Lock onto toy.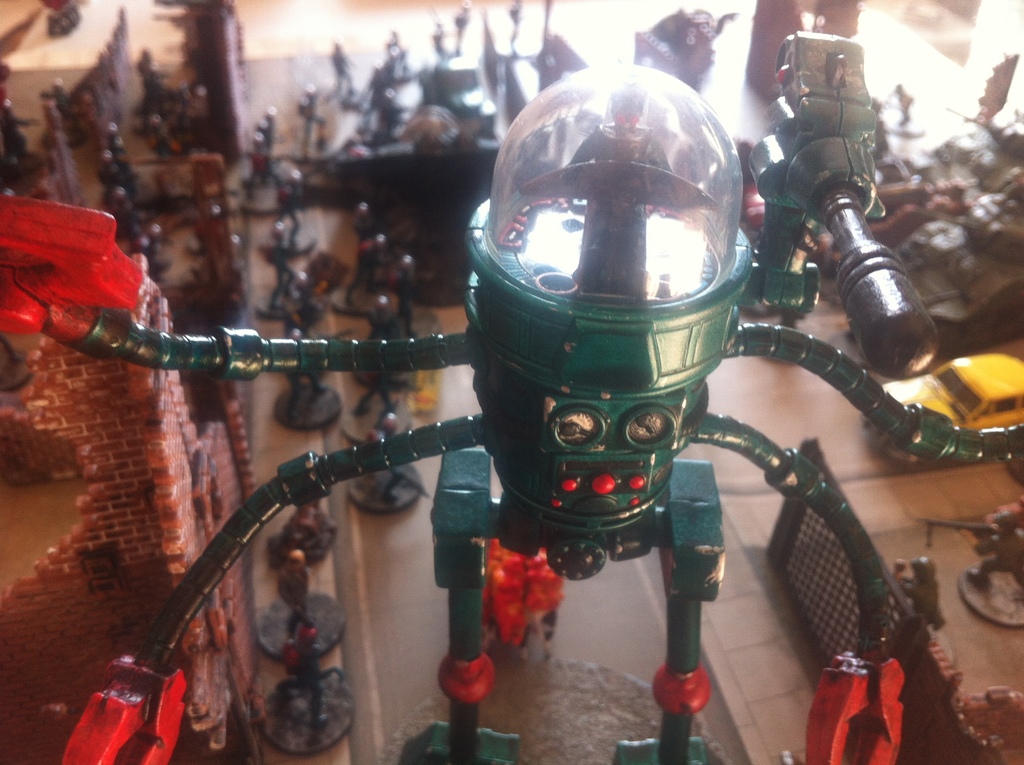
Locked: bbox=(343, 402, 433, 522).
